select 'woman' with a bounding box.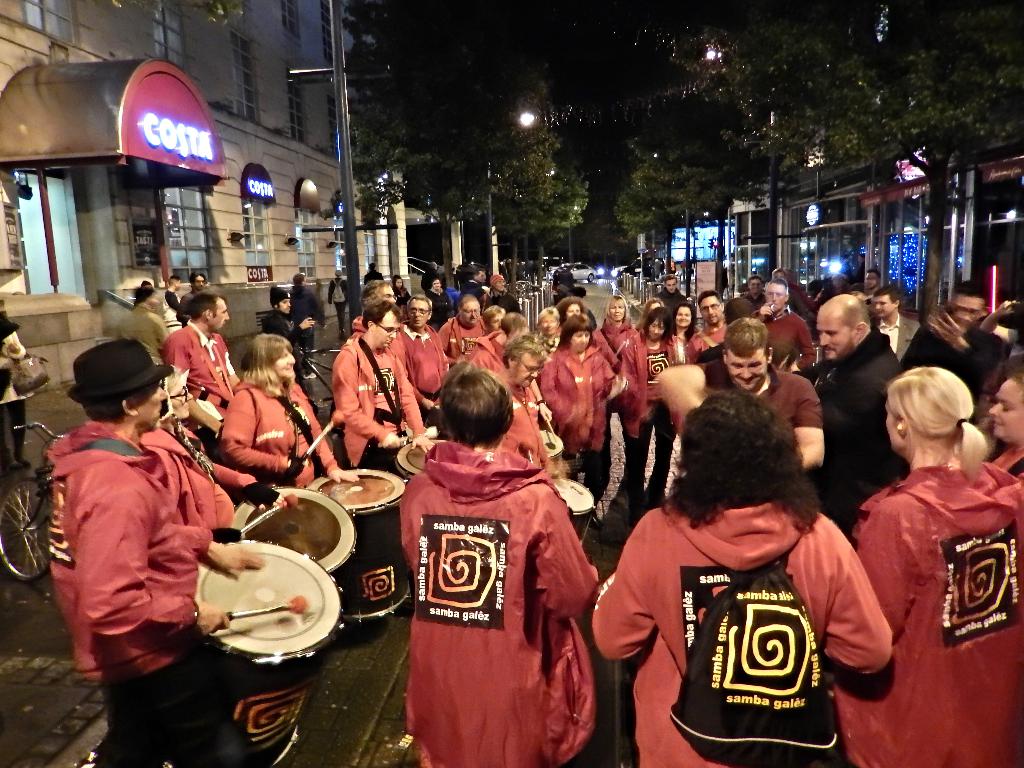
select_region(739, 278, 764, 321).
